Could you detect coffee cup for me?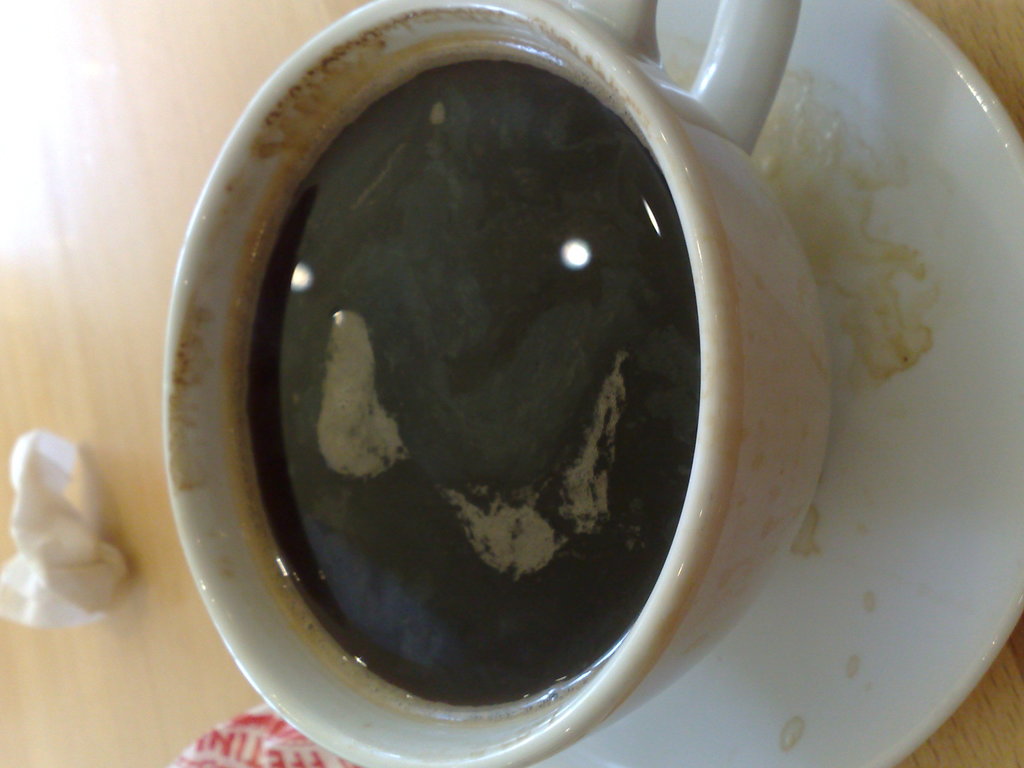
Detection result: crop(159, 0, 836, 767).
